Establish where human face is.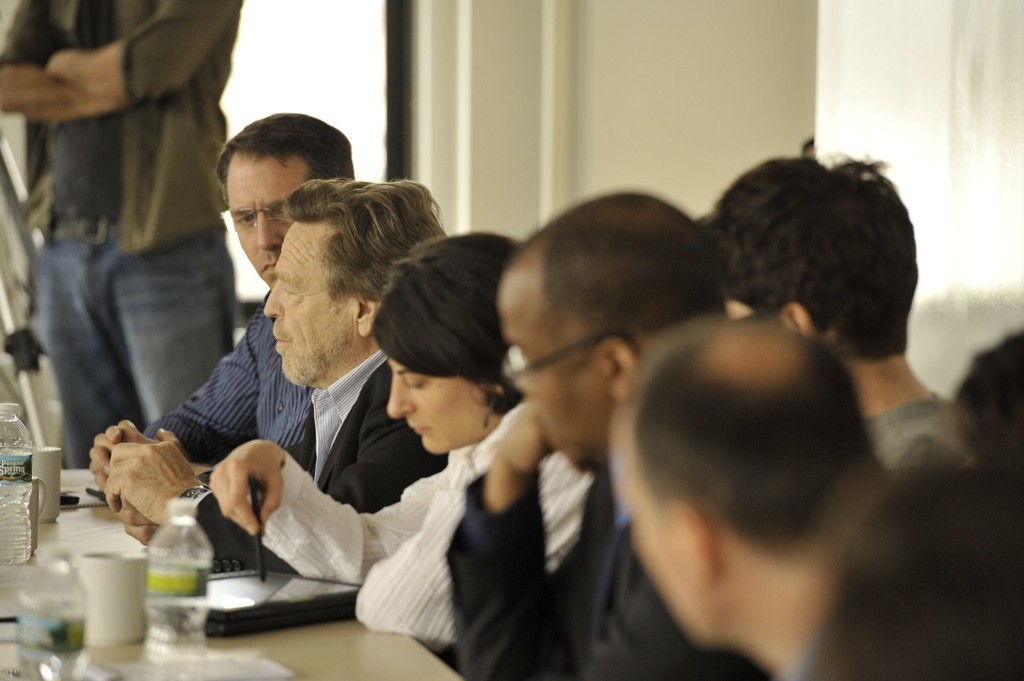
Established at x1=264, y1=223, x2=357, y2=391.
